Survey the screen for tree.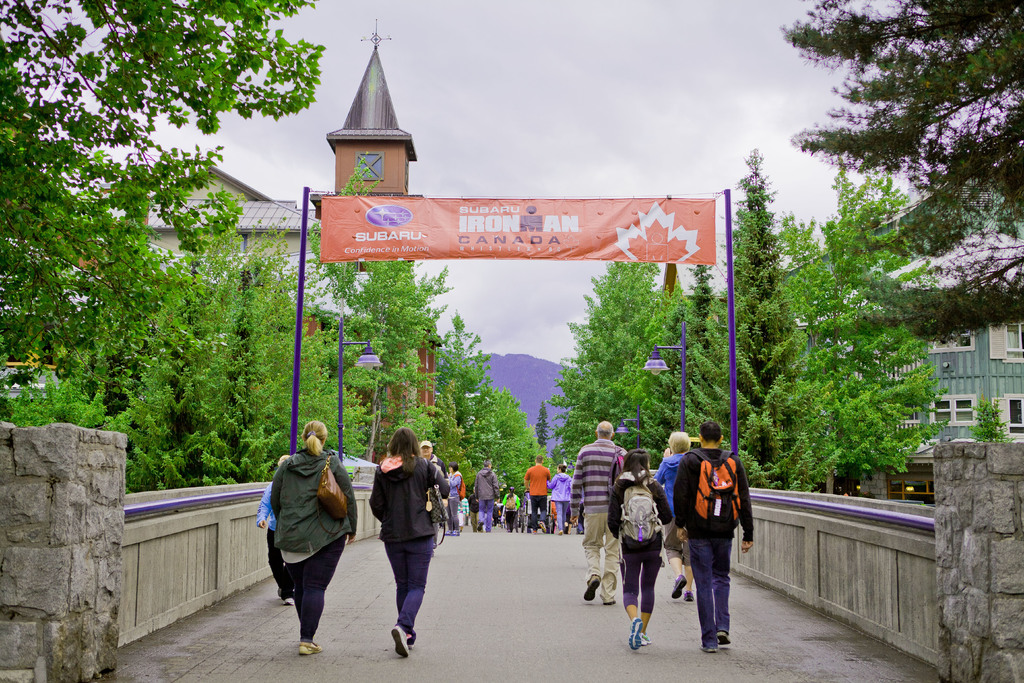
Survey found: rect(705, 152, 856, 498).
